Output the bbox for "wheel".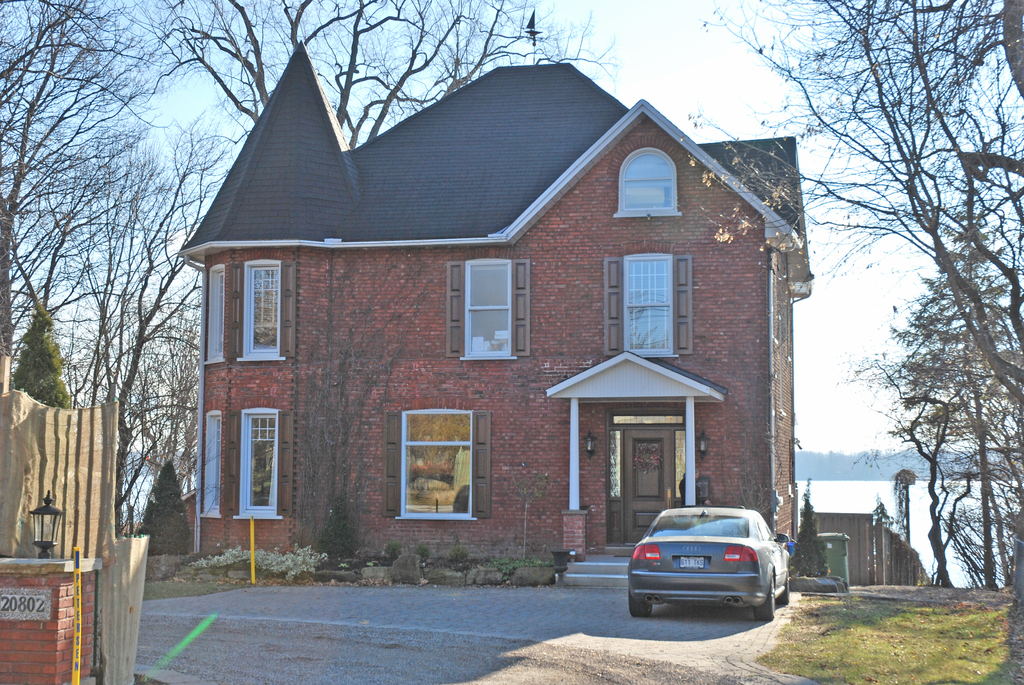
crop(627, 593, 652, 617).
